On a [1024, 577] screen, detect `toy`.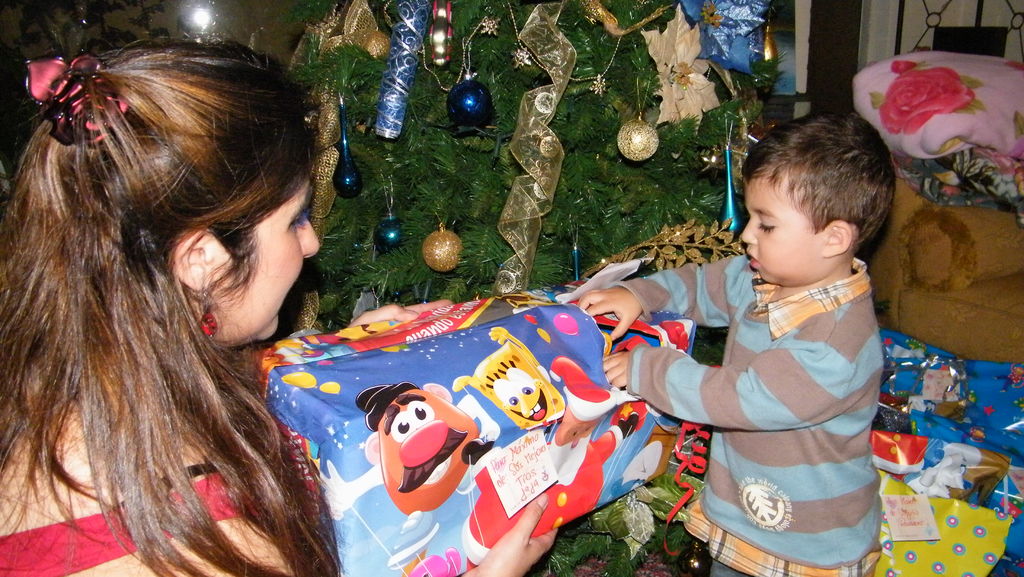
crop(422, 225, 463, 269).
